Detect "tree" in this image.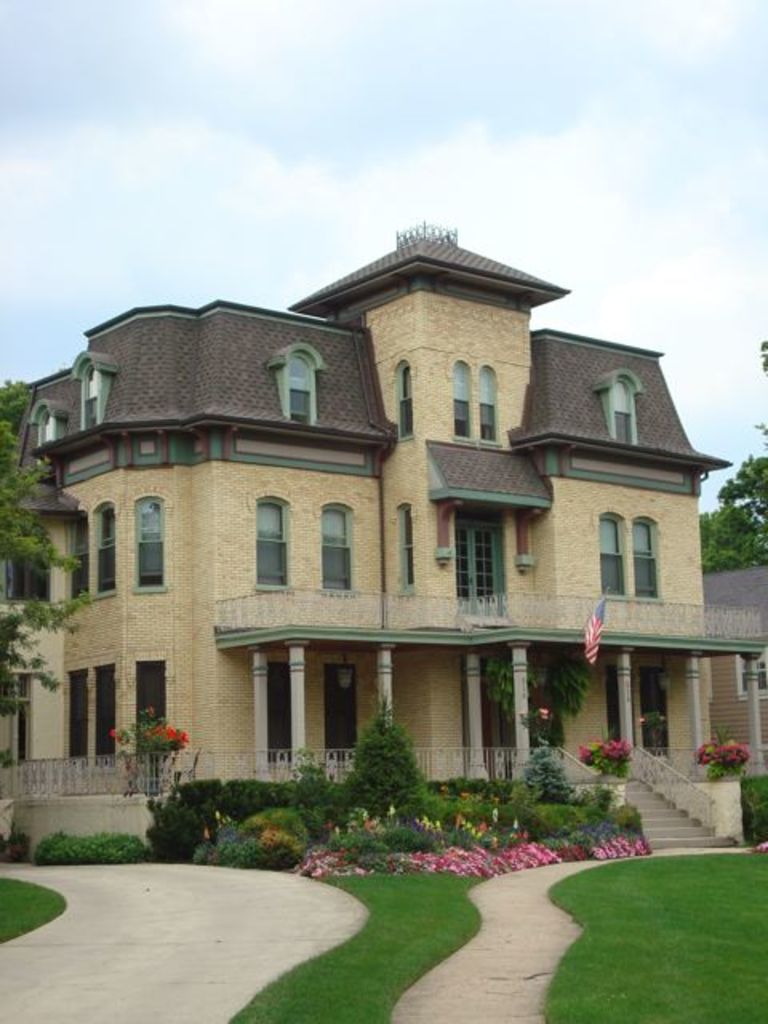
Detection: BBox(0, 378, 98, 778).
